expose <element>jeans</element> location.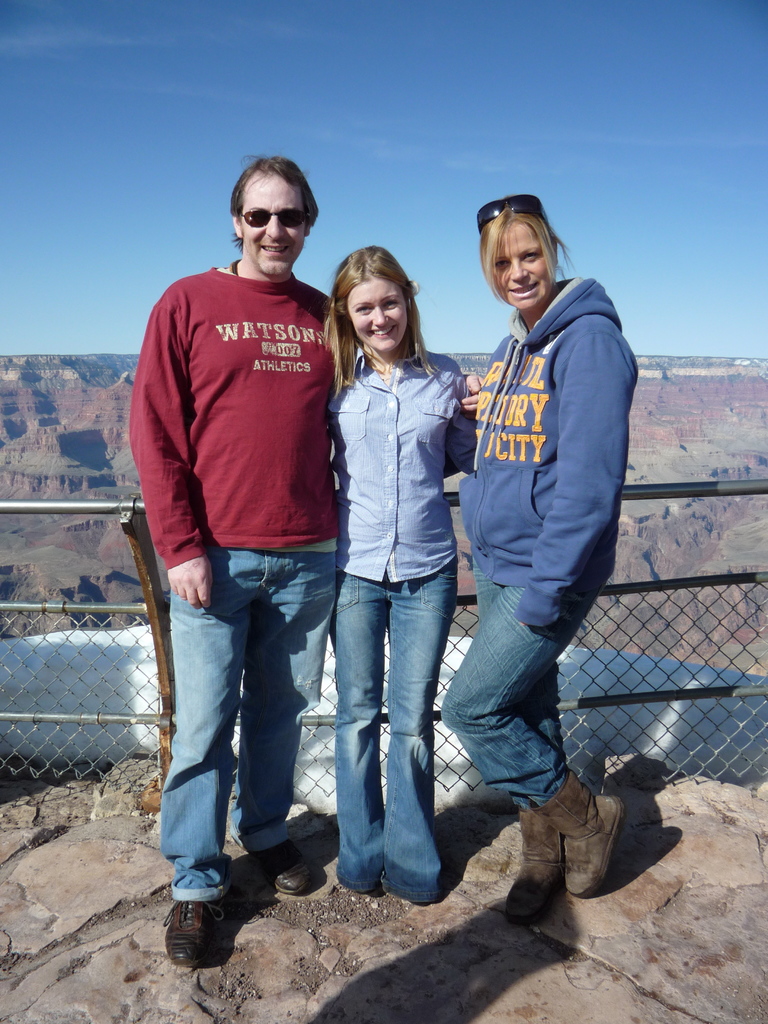
Exposed at <box>328,568,456,902</box>.
